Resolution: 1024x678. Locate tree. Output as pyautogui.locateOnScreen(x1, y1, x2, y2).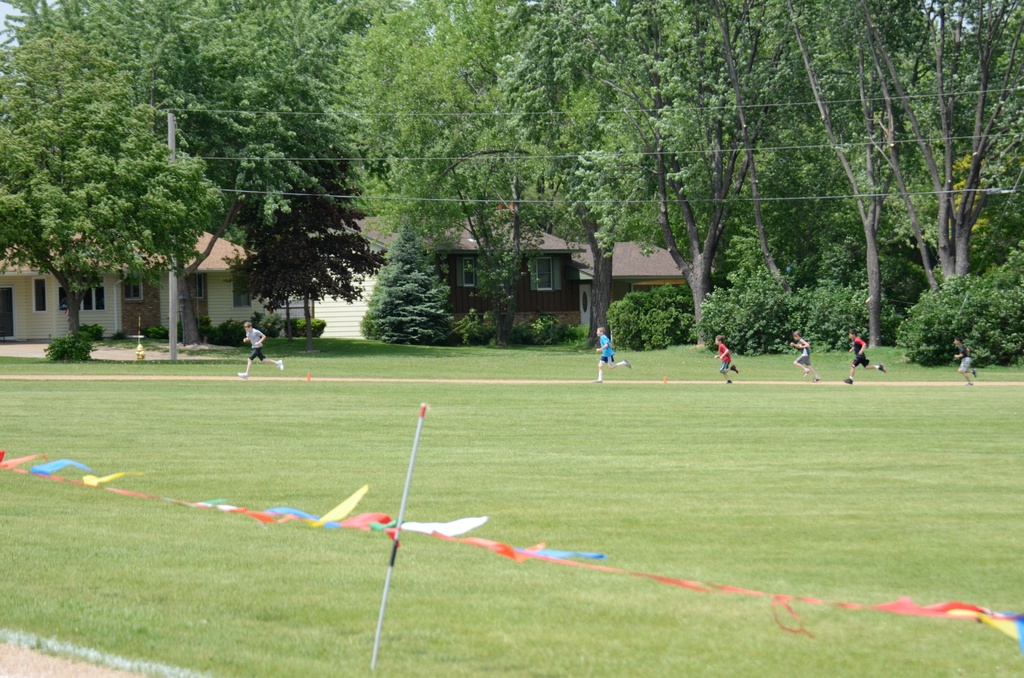
pyautogui.locateOnScreen(0, 0, 223, 360).
